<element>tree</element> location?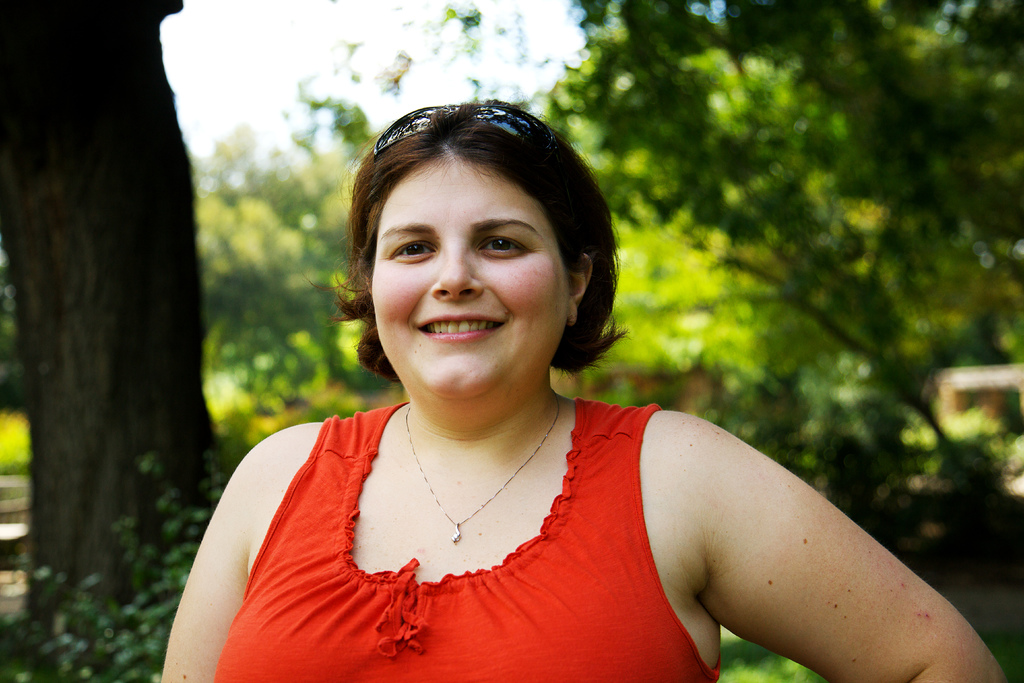
<bbox>0, 0, 241, 682</bbox>
